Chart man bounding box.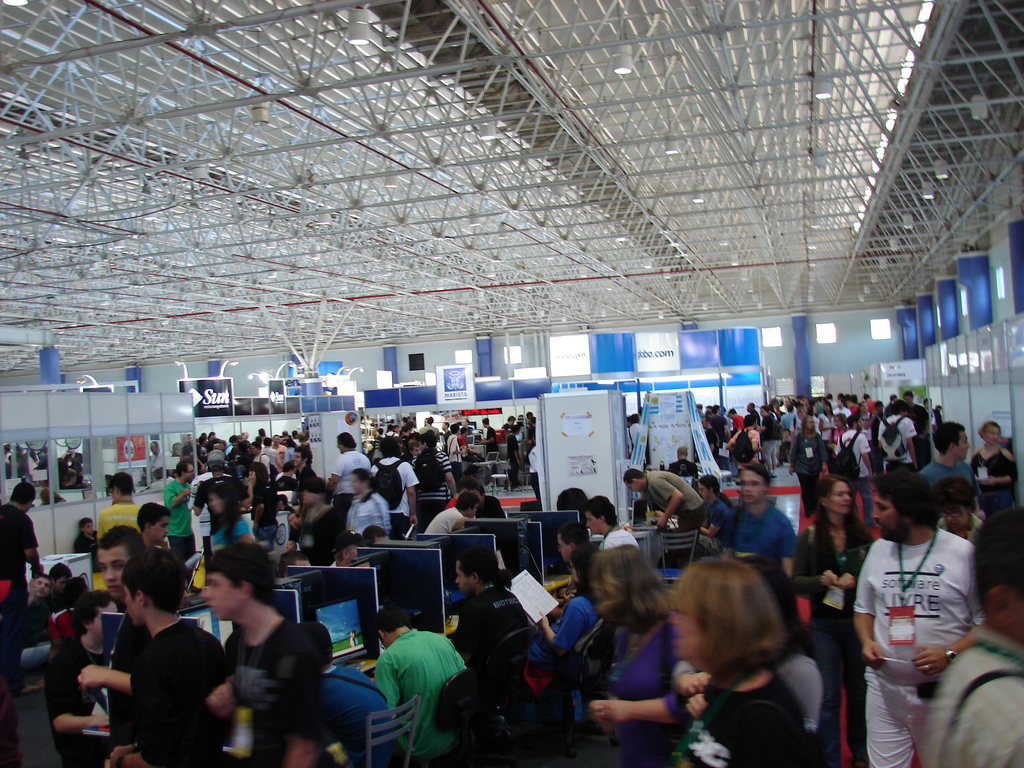
Charted: bbox=(572, 491, 649, 547).
